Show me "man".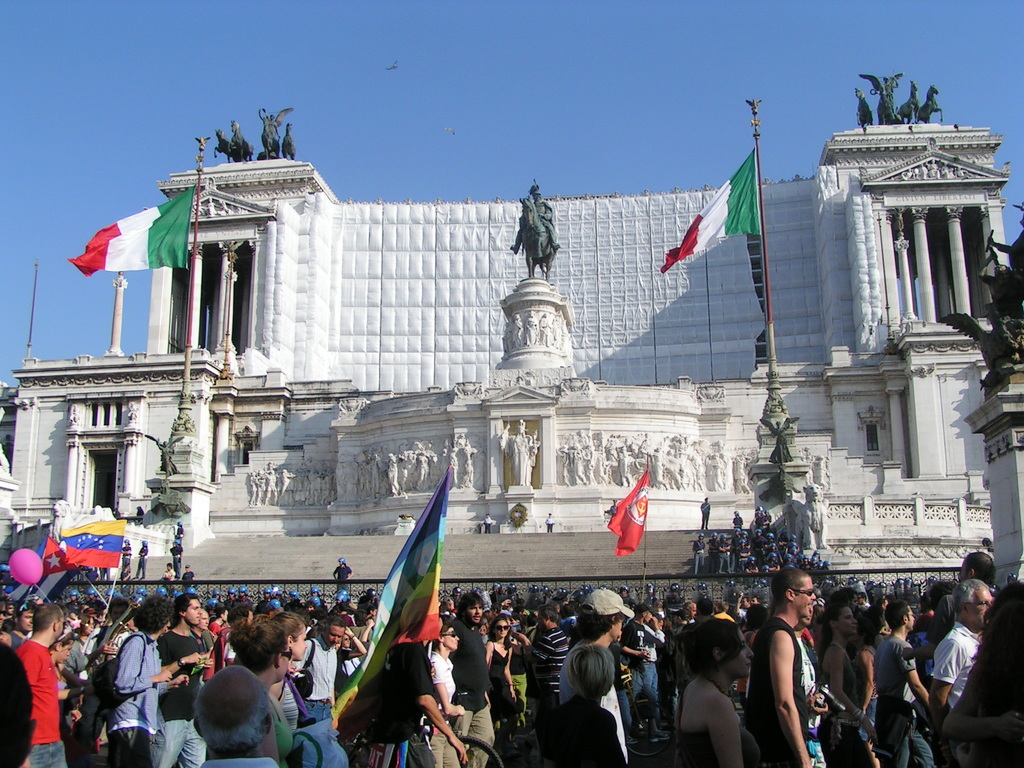
"man" is here: pyautogui.locateOnScreen(935, 577, 993, 733).
